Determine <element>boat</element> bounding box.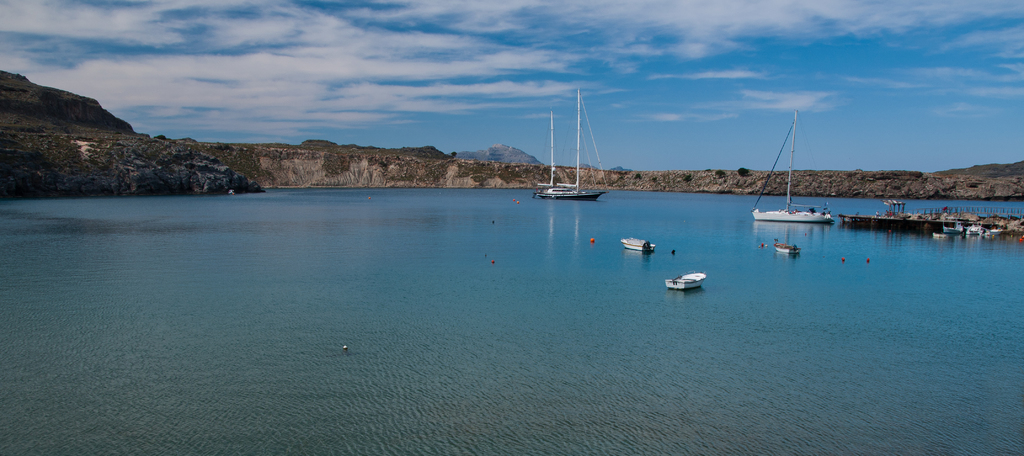
Determined: locate(535, 92, 611, 200).
